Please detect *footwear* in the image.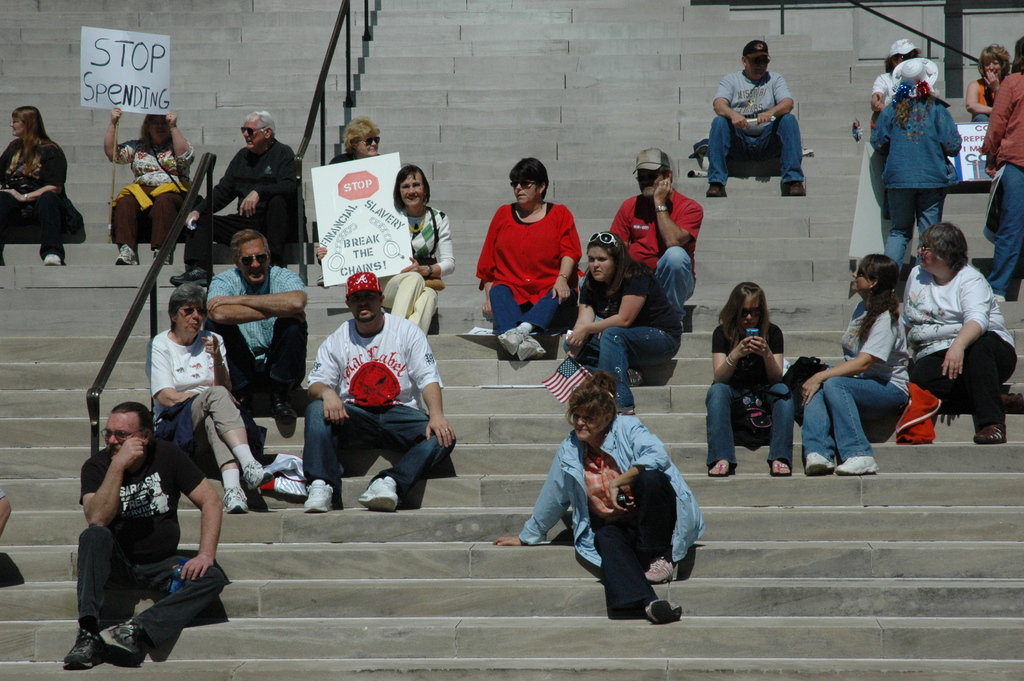
(left=495, top=327, right=536, bottom=359).
